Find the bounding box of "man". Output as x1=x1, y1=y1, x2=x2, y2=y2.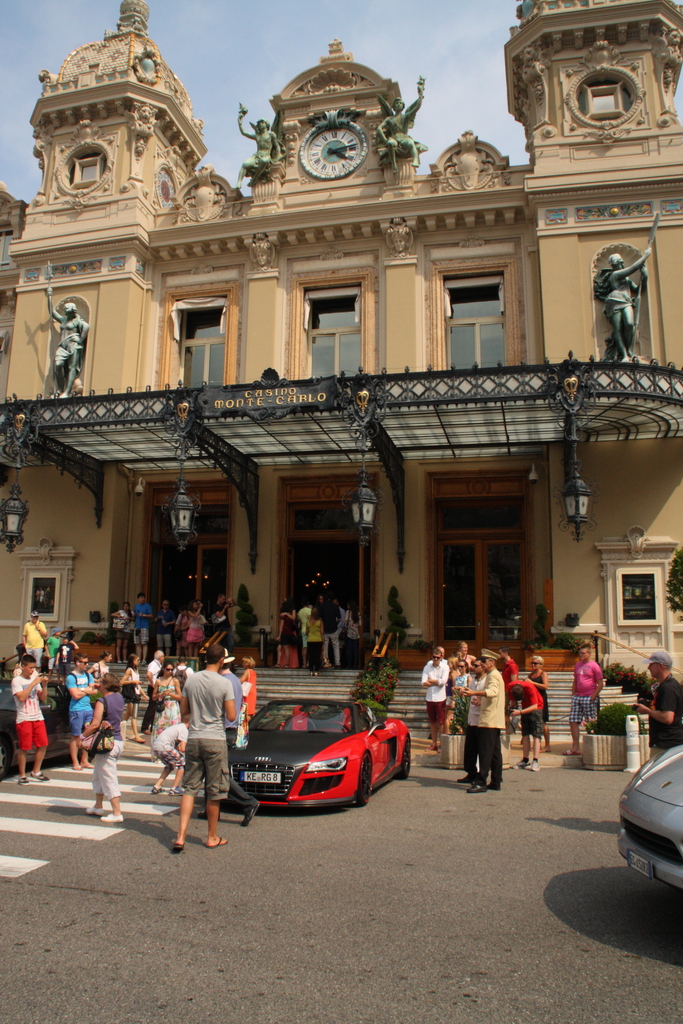
x1=564, y1=641, x2=601, y2=757.
